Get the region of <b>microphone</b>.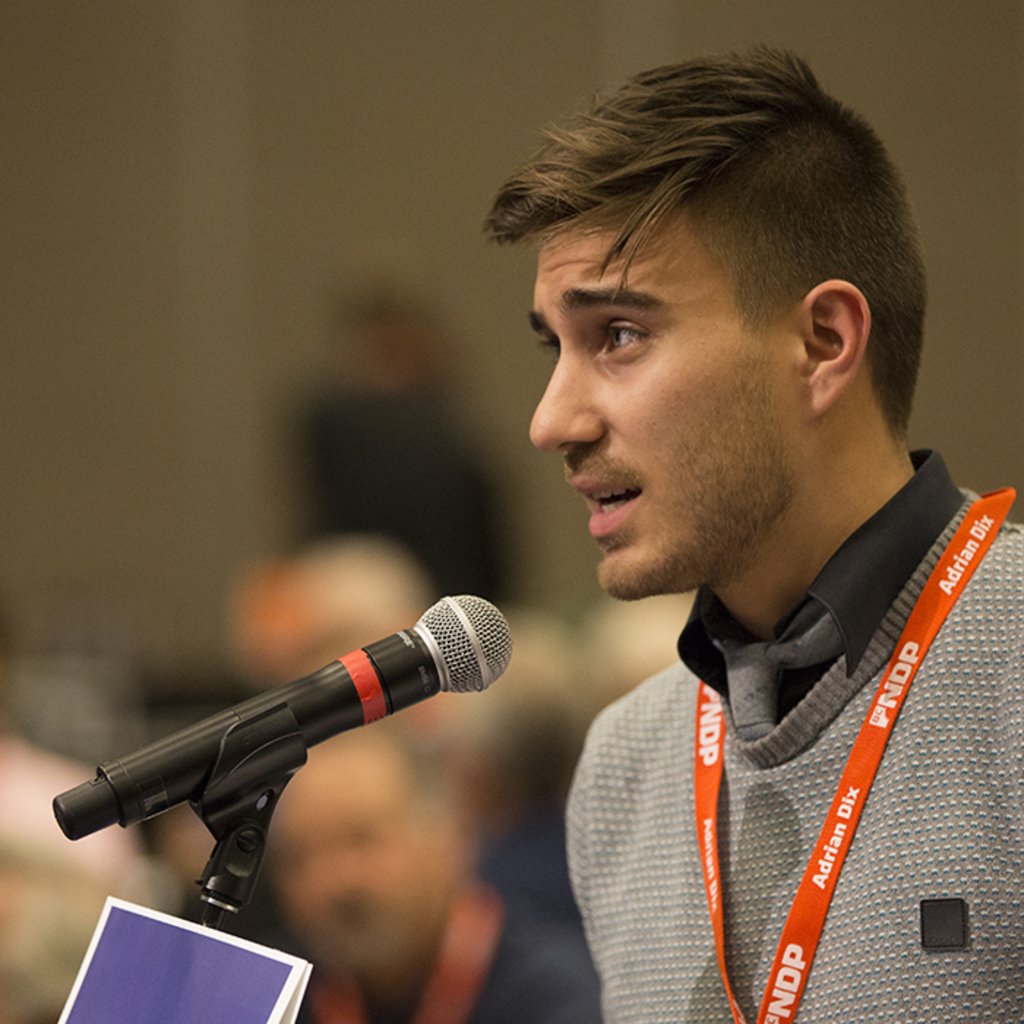
<bbox>45, 590, 516, 847</bbox>.
